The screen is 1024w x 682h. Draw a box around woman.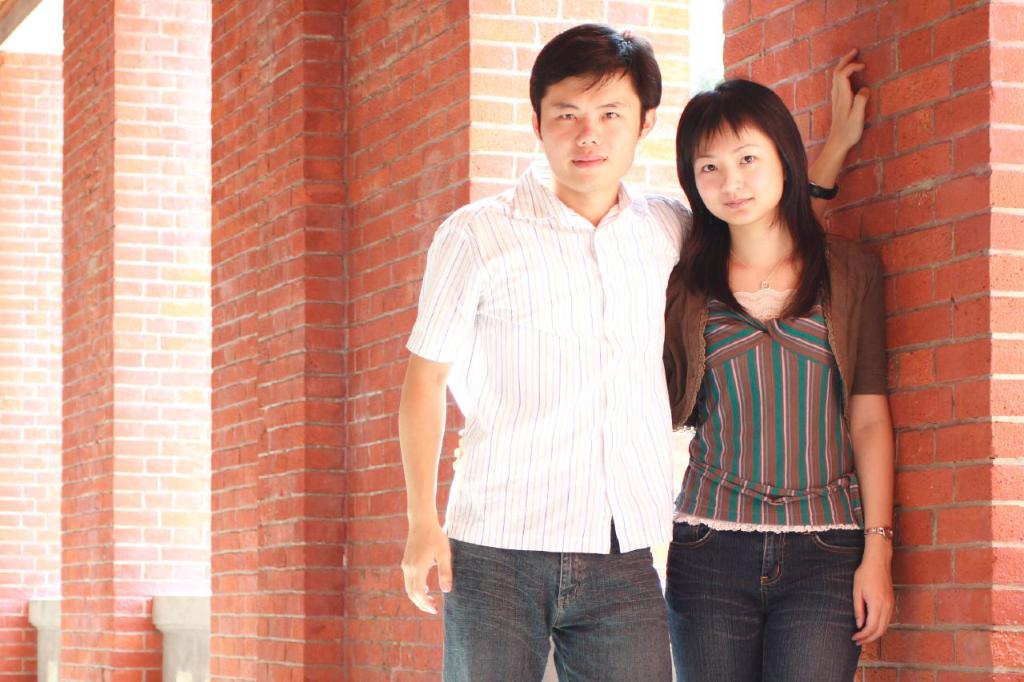
618:75:897:681.
